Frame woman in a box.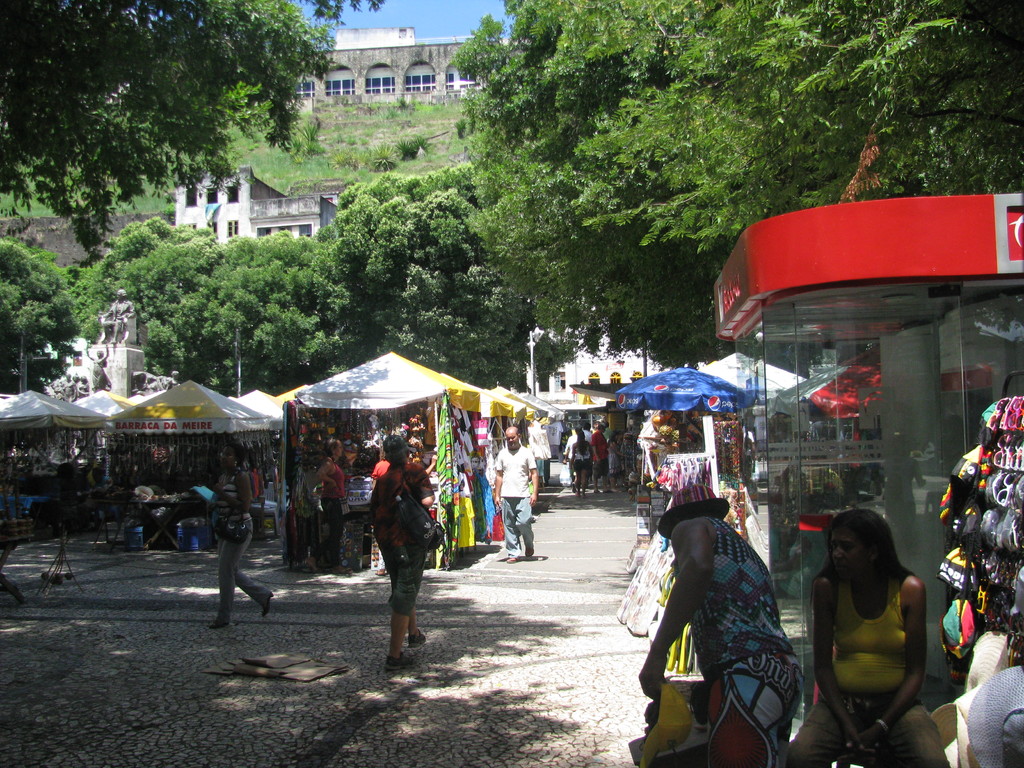
{"x1": 786, "y1": 509, "x2": 947, "y2": 767}.
